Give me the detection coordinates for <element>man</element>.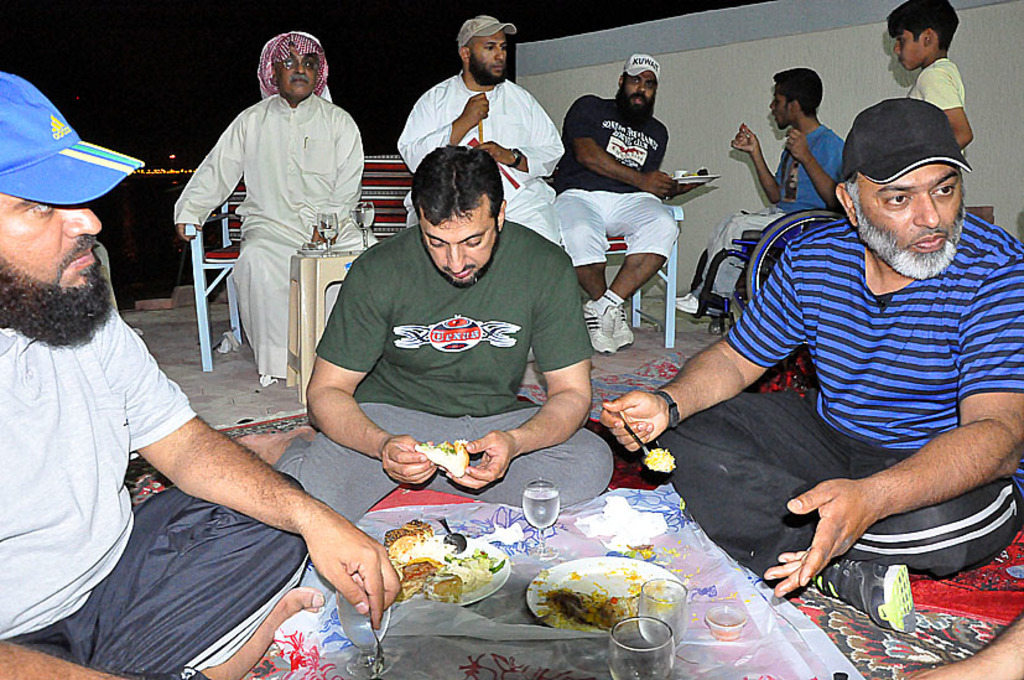
550, 56, 676, 348.
